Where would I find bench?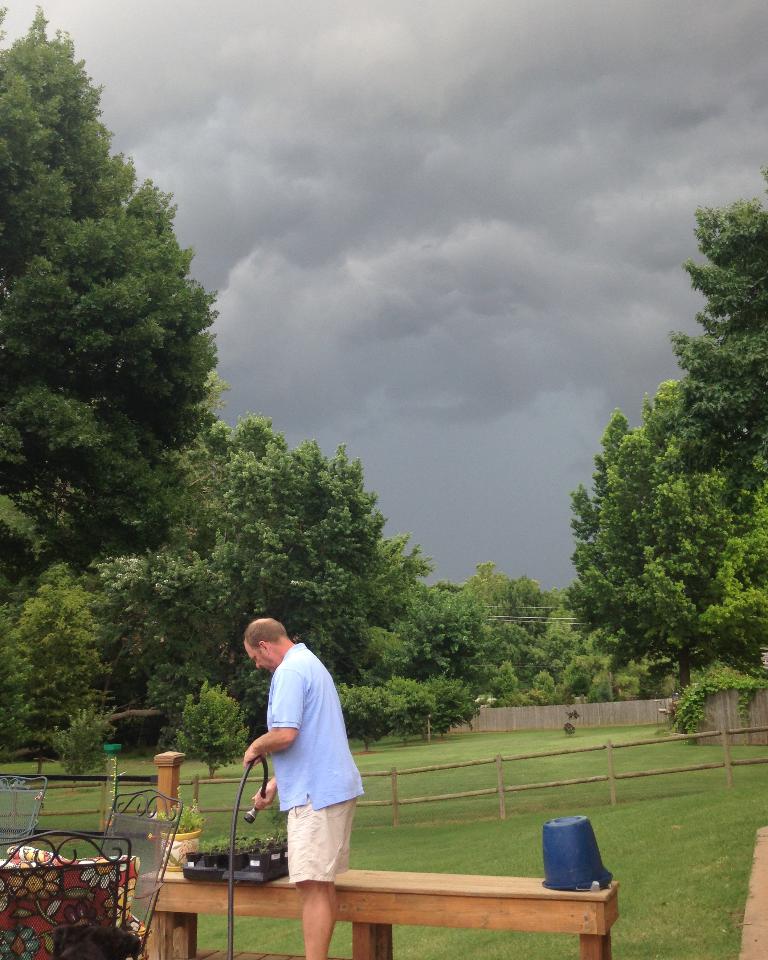
At [left=225, top=815, right=637, bottom=959].
